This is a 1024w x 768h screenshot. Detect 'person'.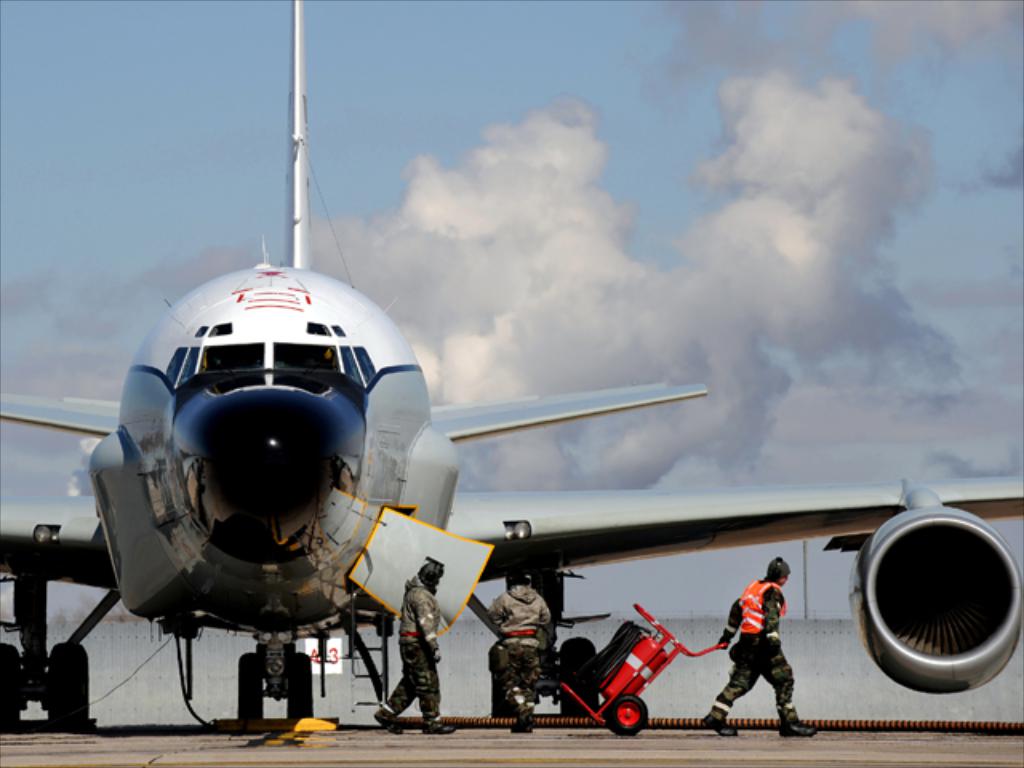
(left=706, top=555, right=824, bottom=739).
